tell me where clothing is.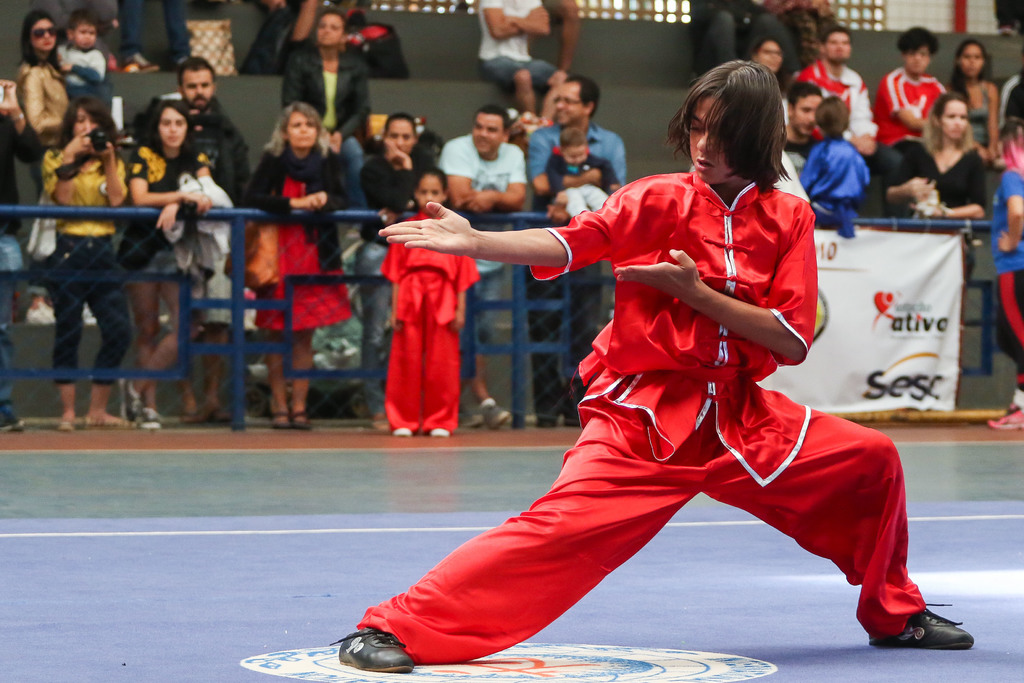
clothing is at {"left": 243, "top": 2, "right": 335, "bottom": 85}.
